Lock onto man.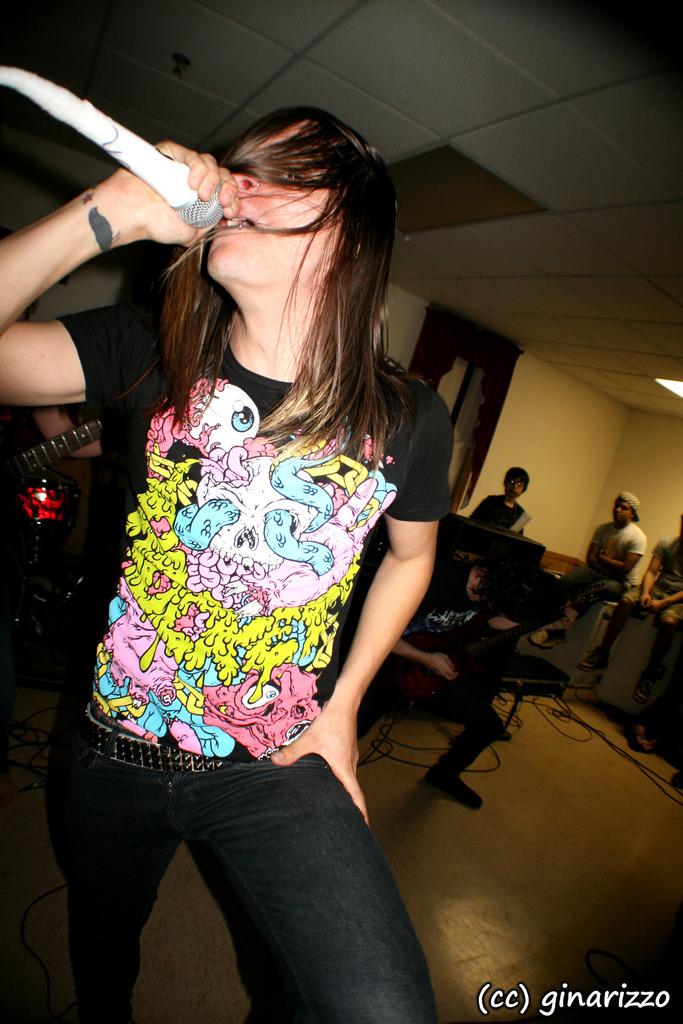
Locked: x1=0, y1=104, x2=456, y2=1023.
